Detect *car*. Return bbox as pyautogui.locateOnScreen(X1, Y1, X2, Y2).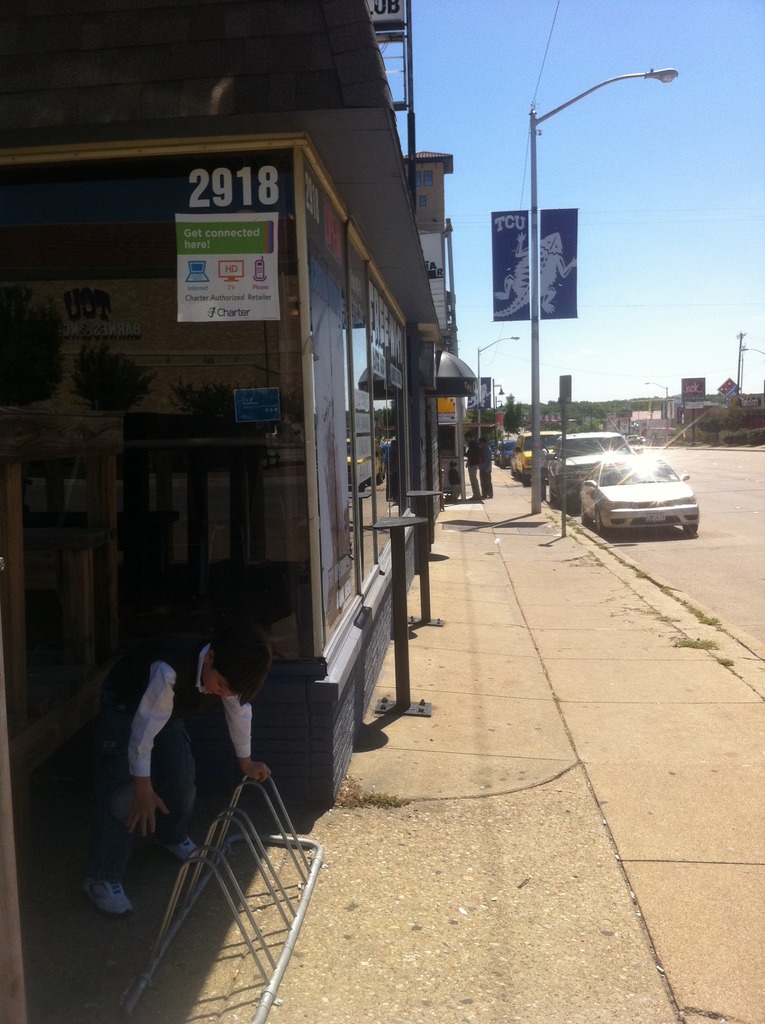
pyautogui.locateOnScreen(546, 429, 641, 505).
